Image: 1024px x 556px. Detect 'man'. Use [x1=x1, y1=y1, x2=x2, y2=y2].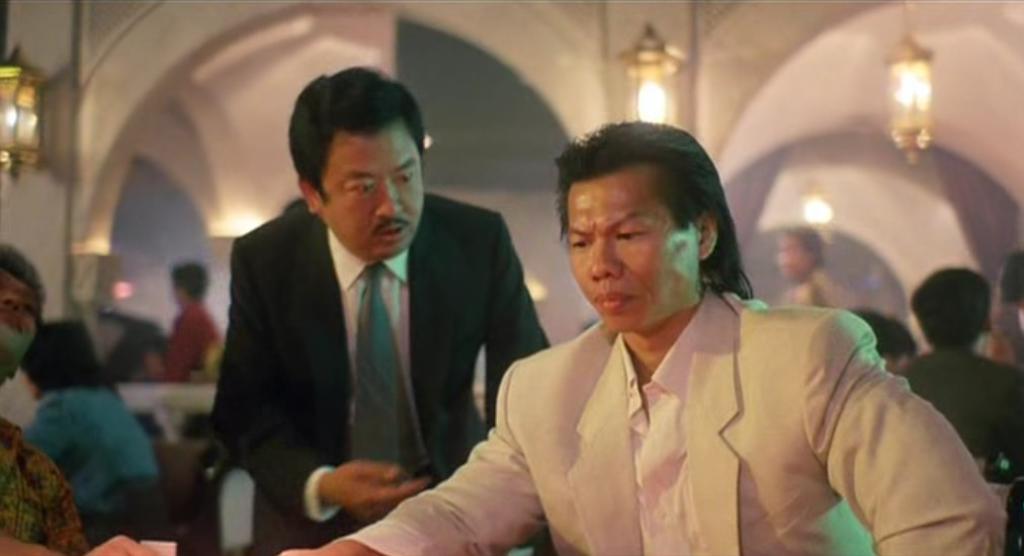
[x1=994, y1=255, x2=1023, y2=346].
